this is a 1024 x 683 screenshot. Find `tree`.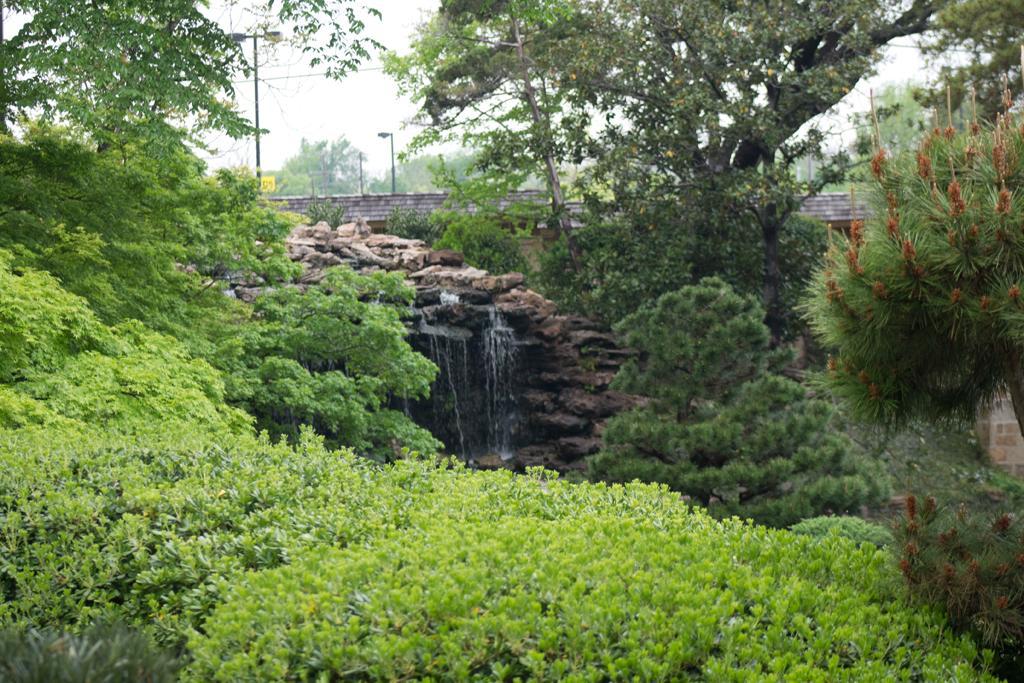
Bounding box: box=[842, 78, 926, 188].
